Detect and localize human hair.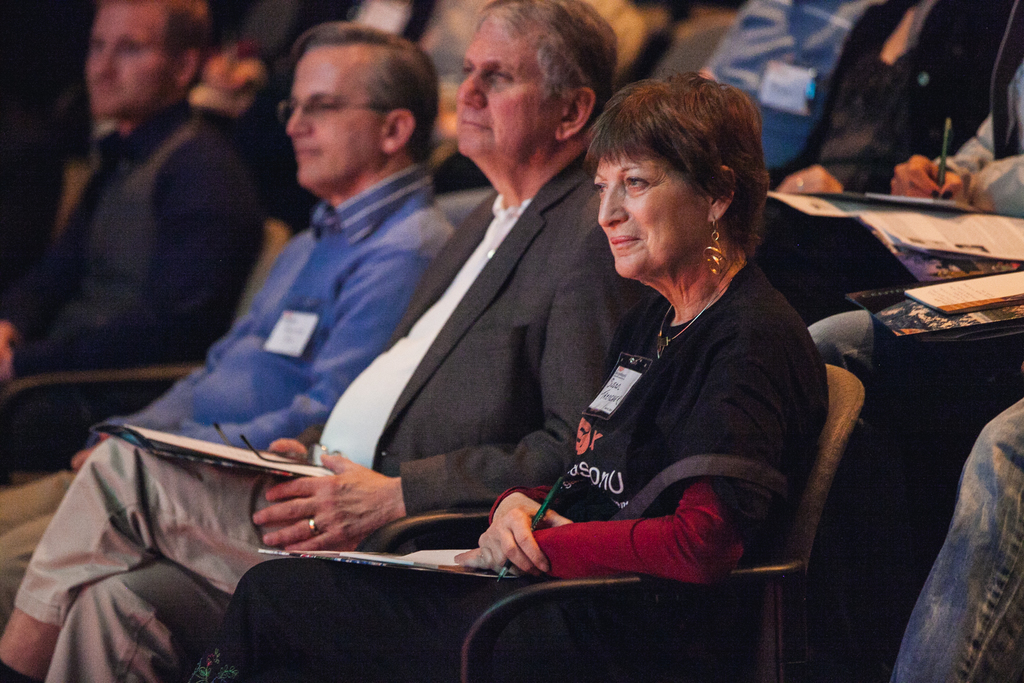
Localized at box(283, 21, 438, 157).
